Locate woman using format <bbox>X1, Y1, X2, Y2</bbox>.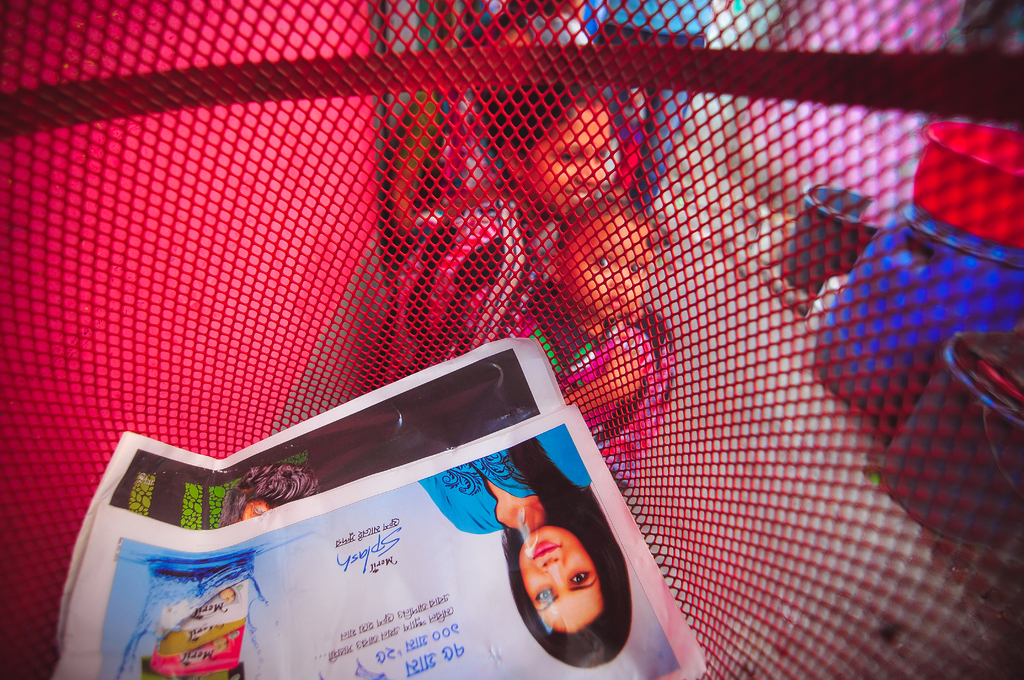
<bbox>429, 446, 672, 672</bbox>.
